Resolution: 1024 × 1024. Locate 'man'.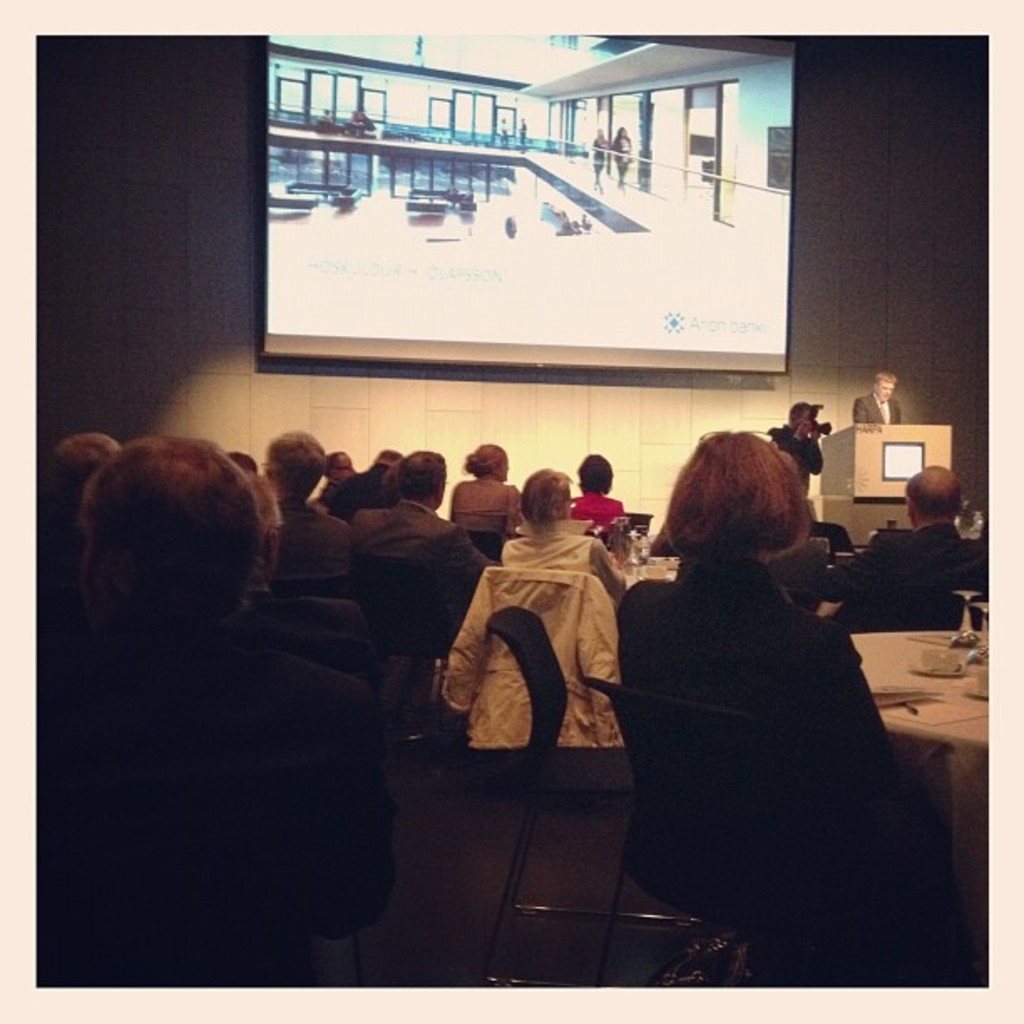
<box>228,418,381,587</box>.
